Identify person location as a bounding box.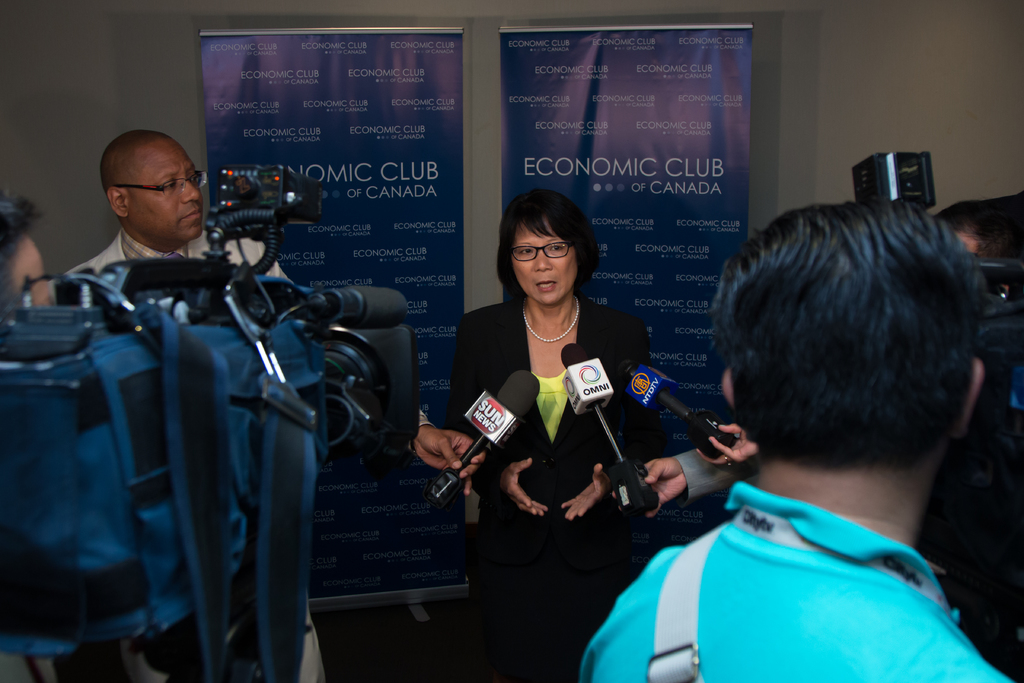
0/195/60/313.
